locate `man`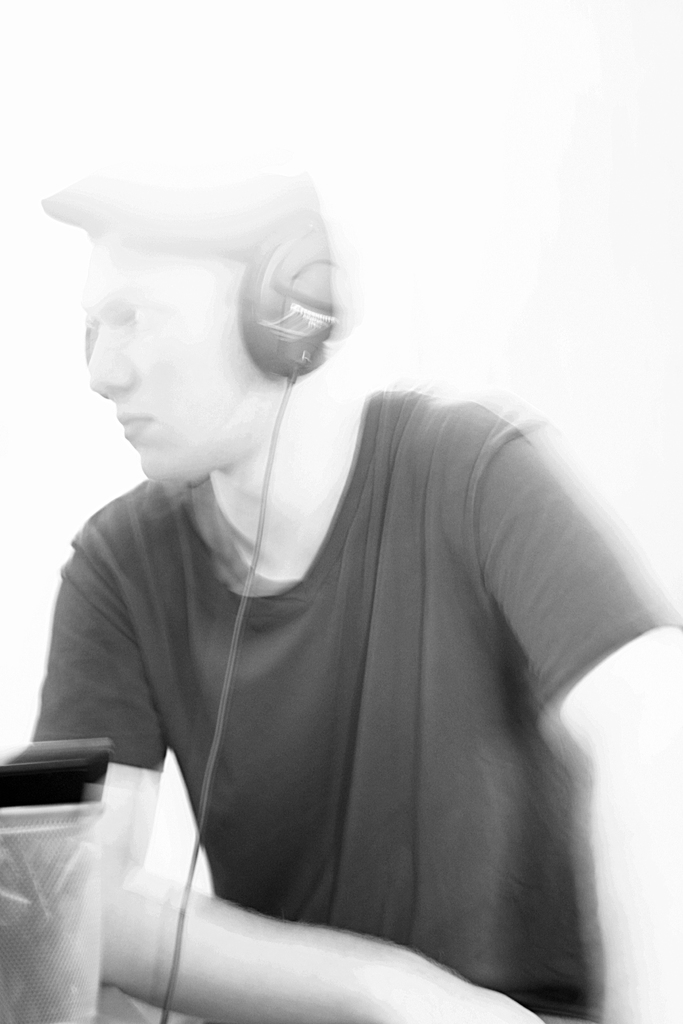
0:148:674:1023
